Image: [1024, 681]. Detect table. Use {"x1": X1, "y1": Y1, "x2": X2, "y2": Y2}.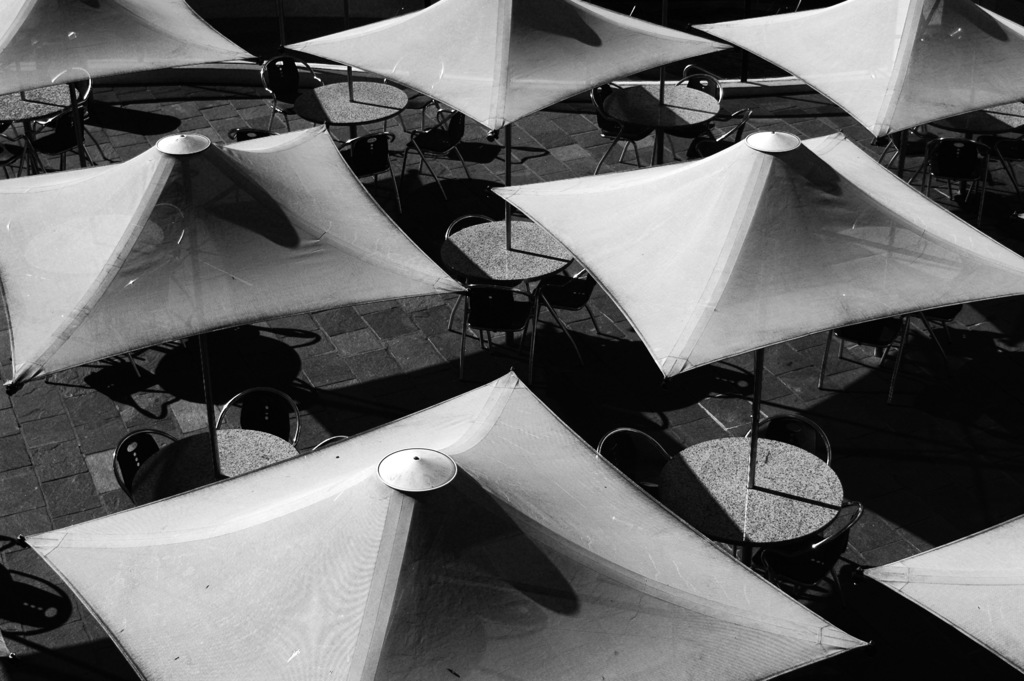
{"x1": 132, "y1": 430, "x2": 299, "y2": 506}.
